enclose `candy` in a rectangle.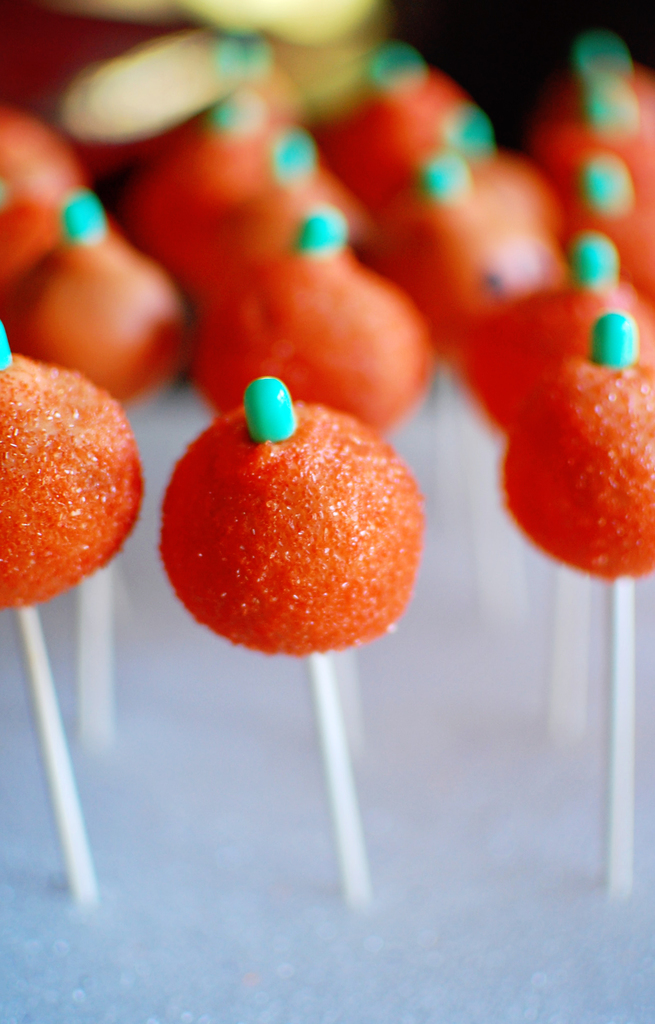
BBox(6, 340, 142, 598).
